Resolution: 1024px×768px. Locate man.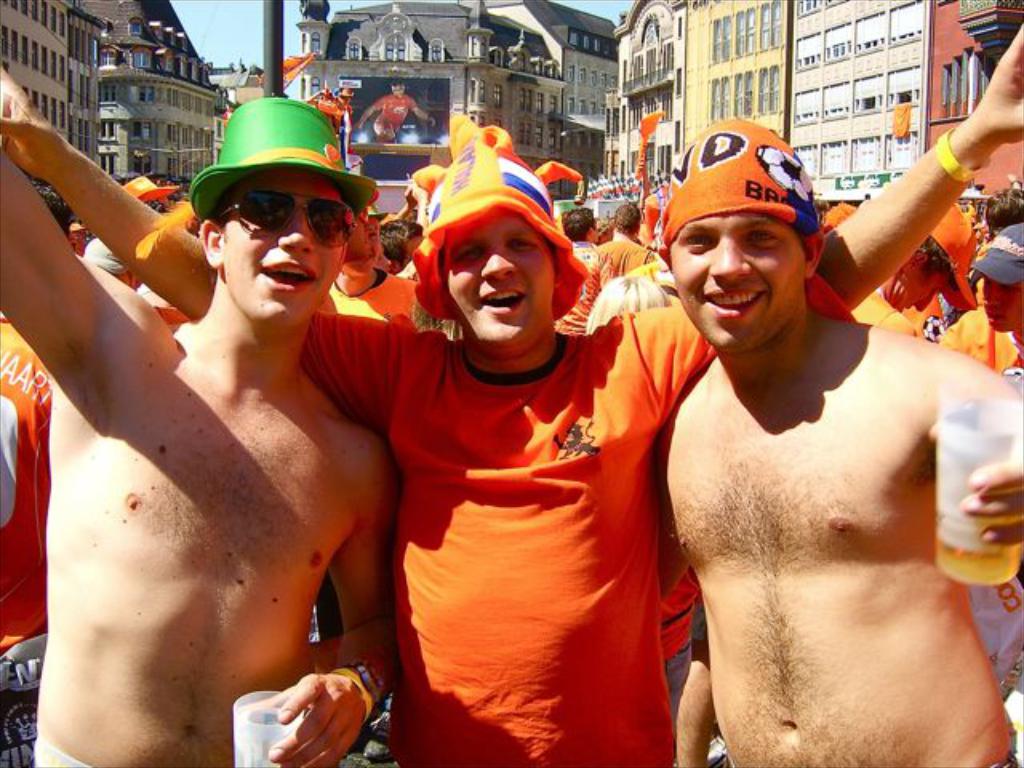
845 195 986 350.
